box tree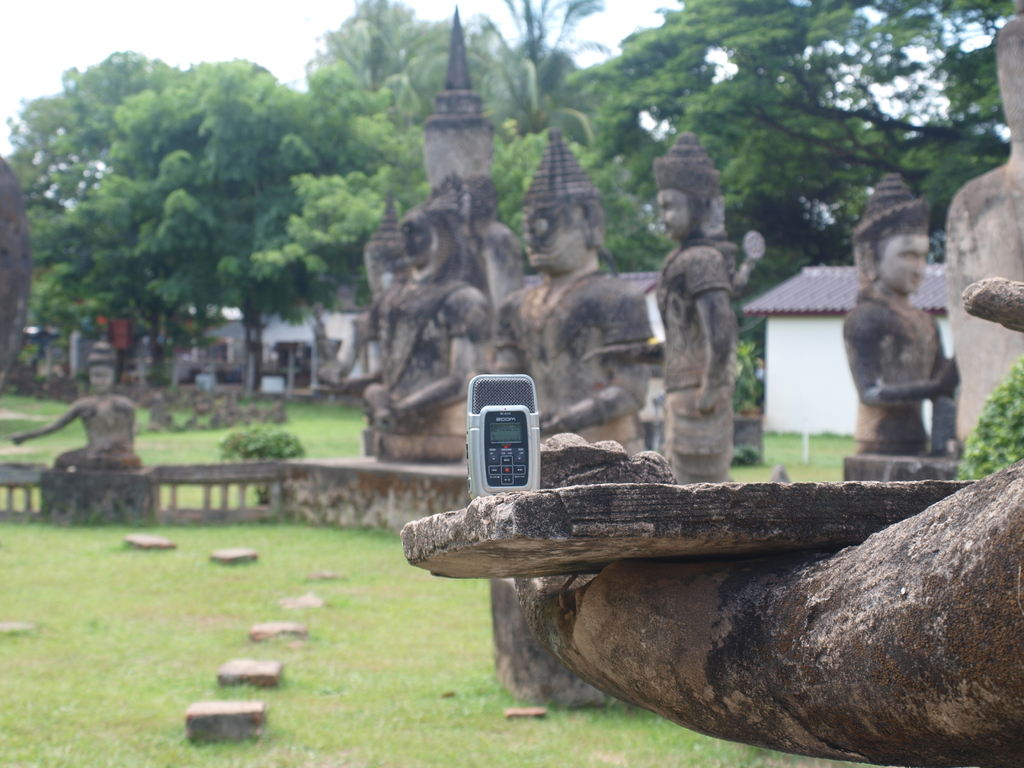
[left=2, top=56, right=426, bottom=402]
